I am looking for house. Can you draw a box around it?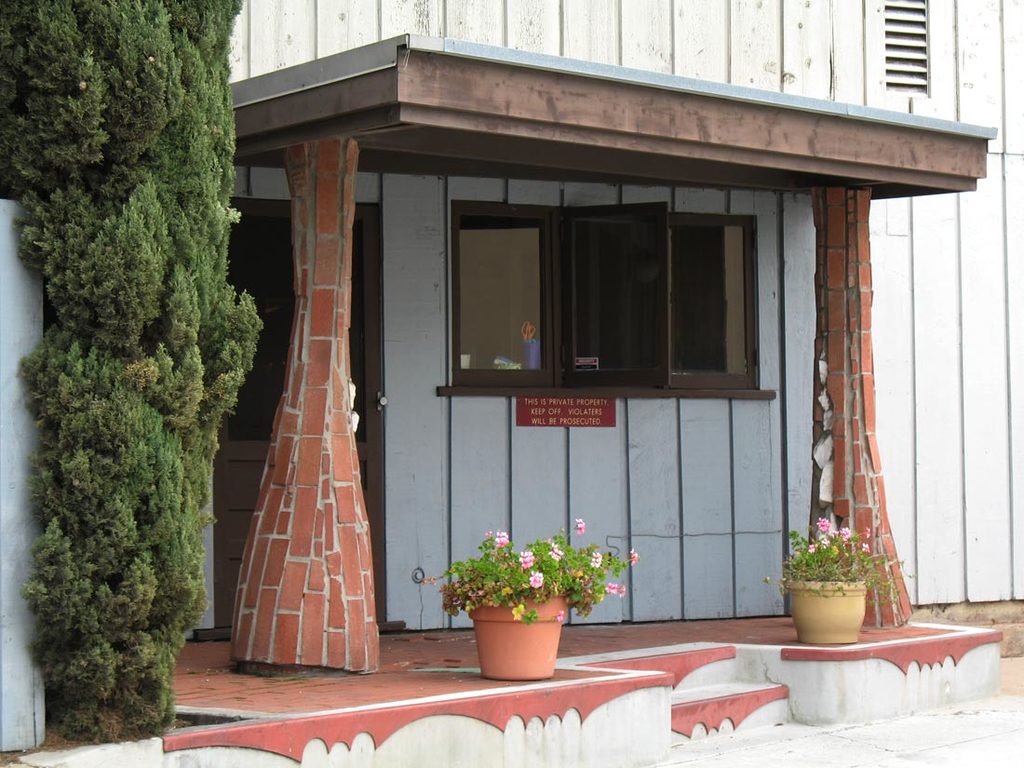
Sure, the bounding box is select_region(191, 0, 1023, 767).
